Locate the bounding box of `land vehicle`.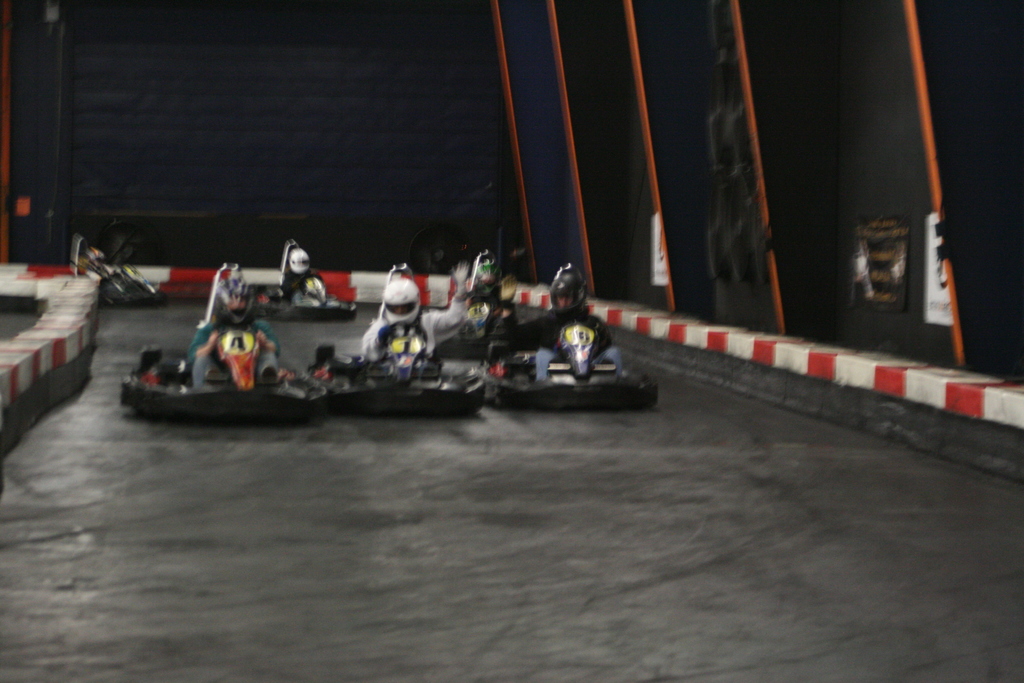
Bounding box: region(268, 240, 359, 320).
